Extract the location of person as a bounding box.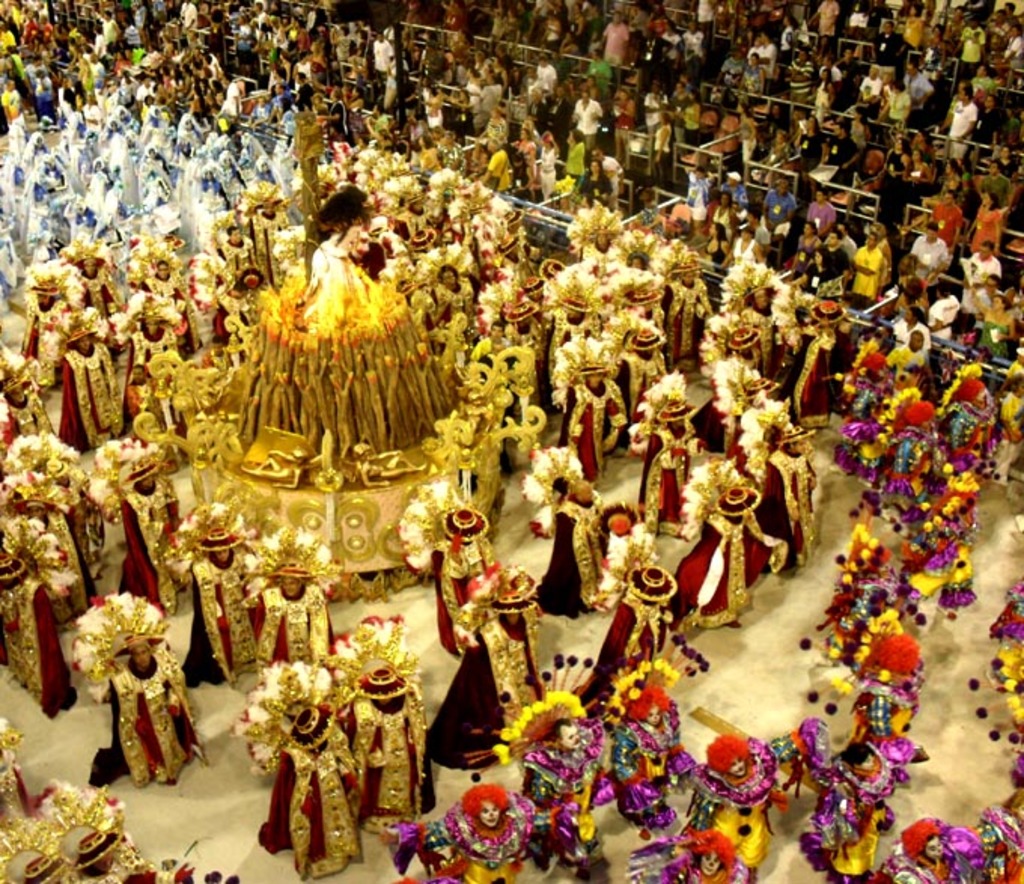
(x1=685, y1=86, x2=708, y2=143).
